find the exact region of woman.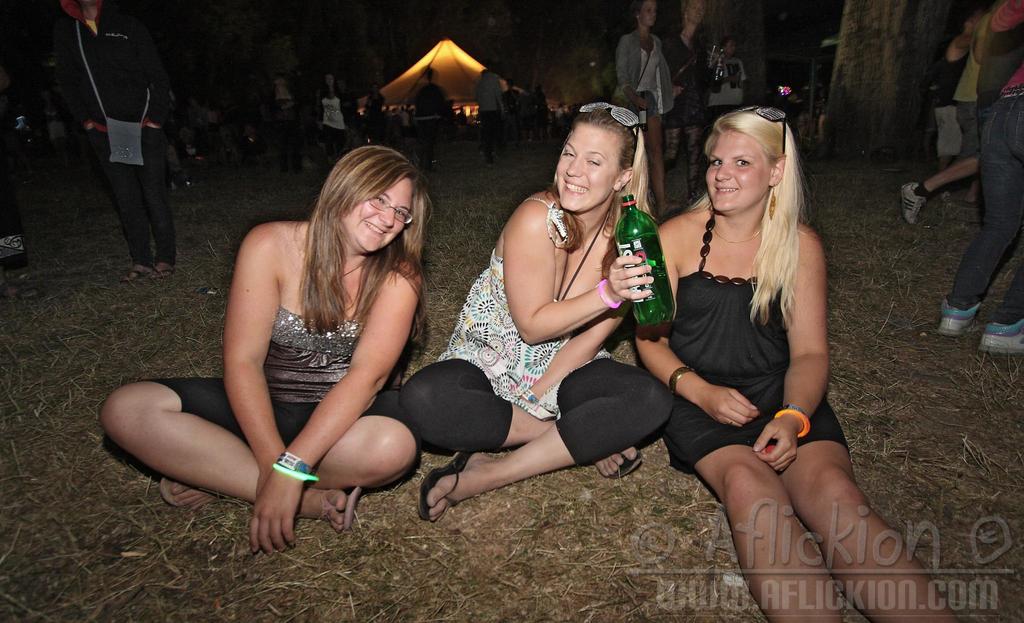
Exact region: <region>95, 140, 428, 565</region>.
